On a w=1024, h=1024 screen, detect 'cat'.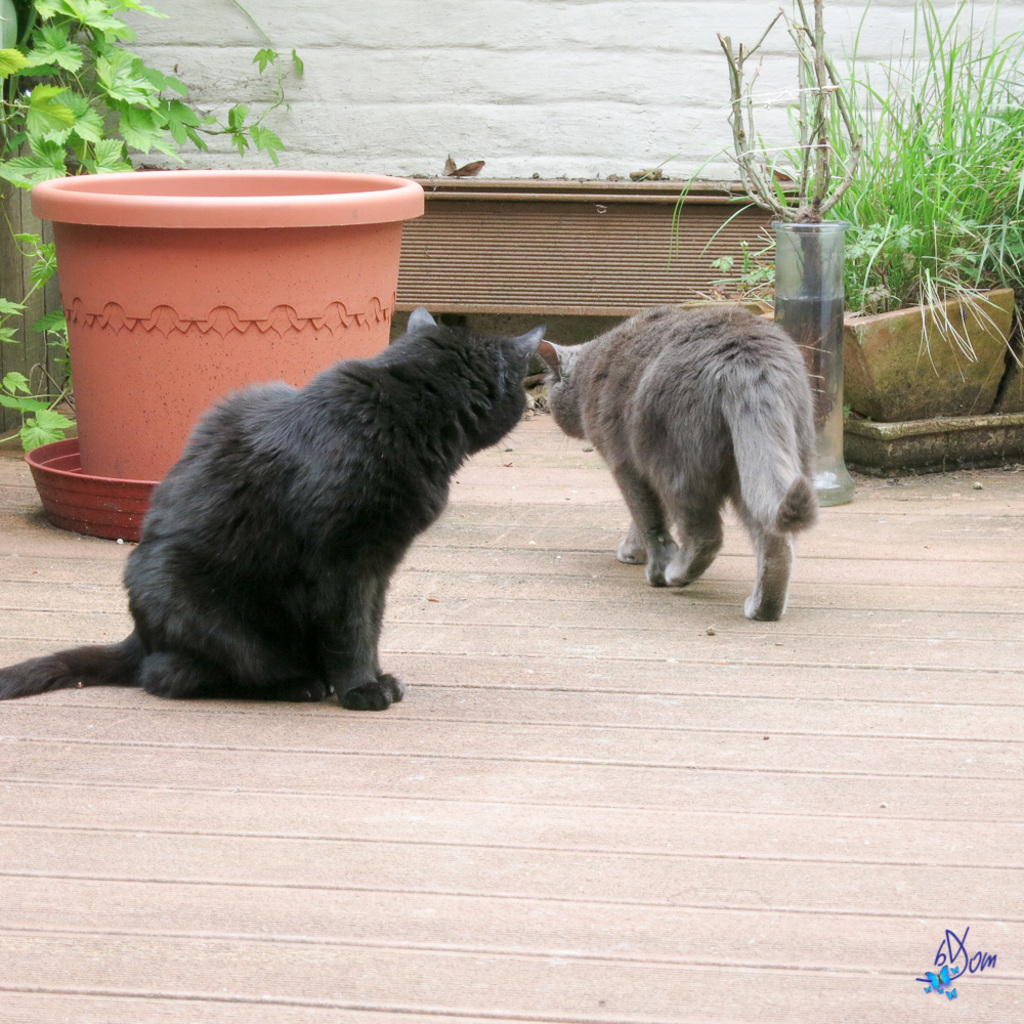
0, 304, 544, 706.
